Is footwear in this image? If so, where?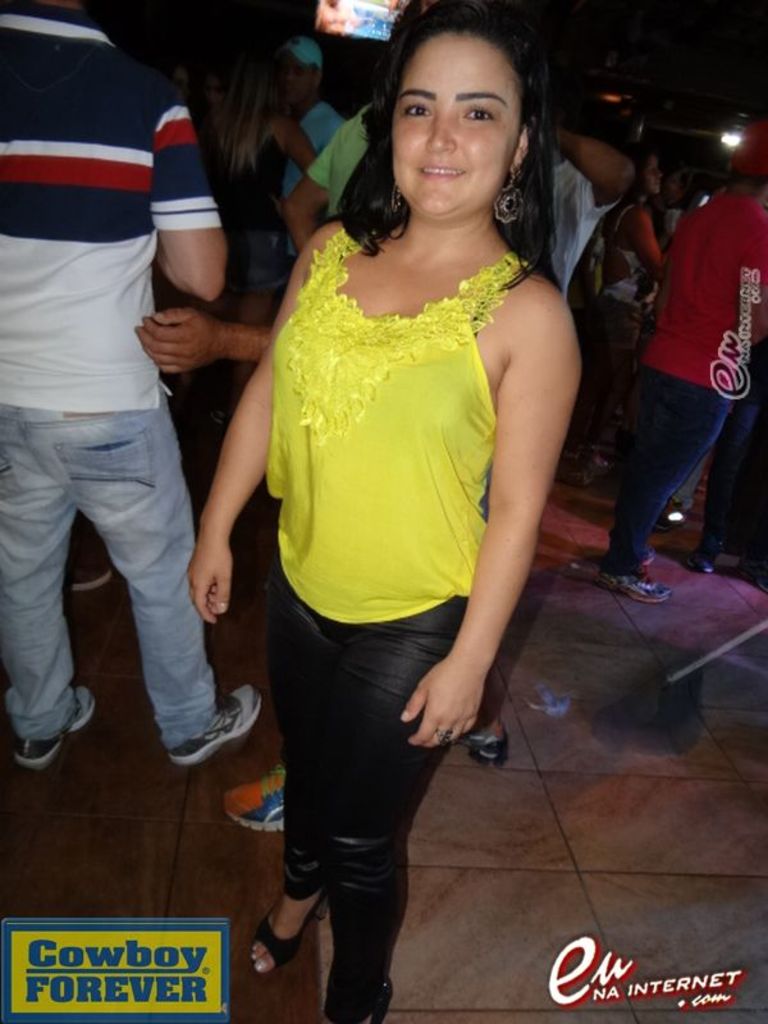
Yes, at detection(682, 538, 718, 575).
